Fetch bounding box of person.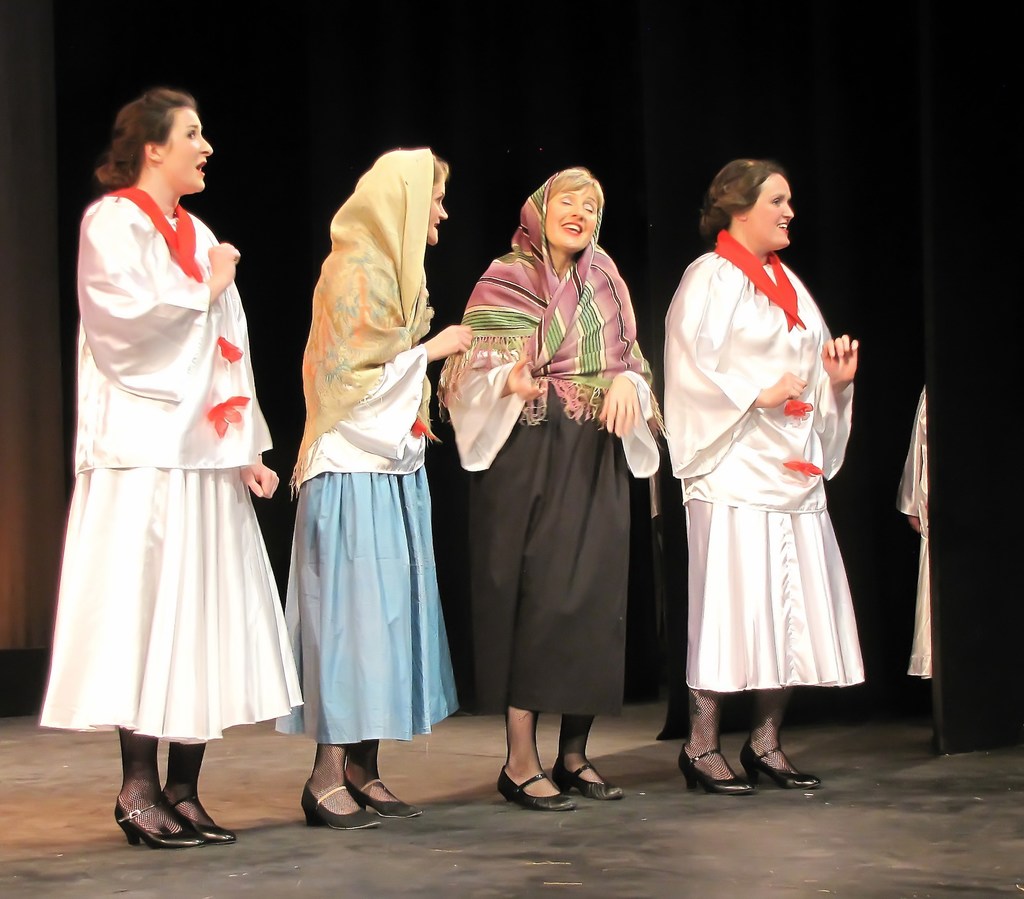
Bbox: [656,149,873,818].
